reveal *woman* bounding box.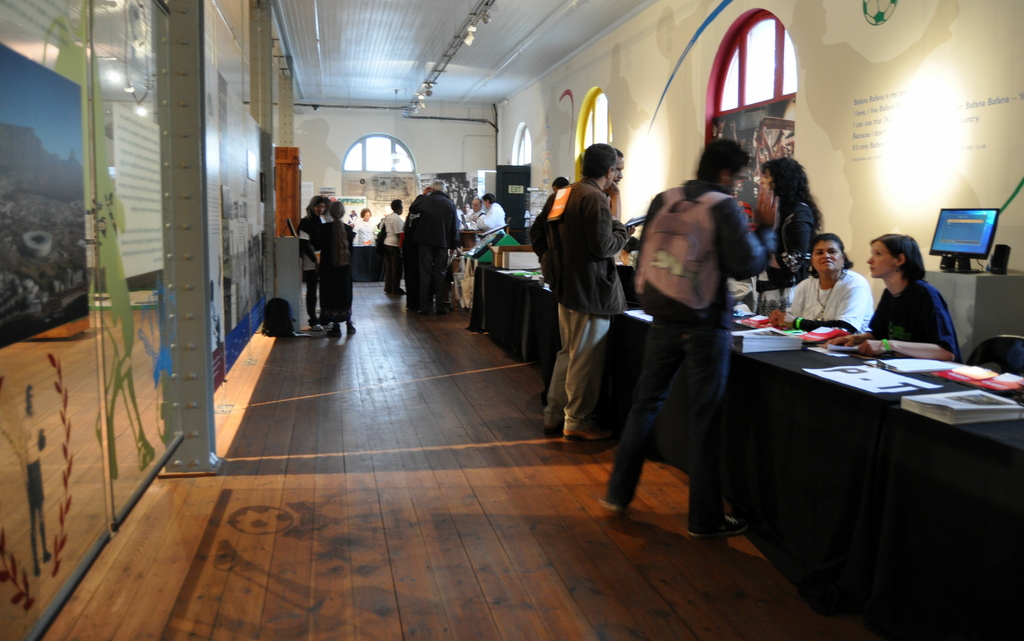
Revealed: detection(861, 229, 960, 368).
